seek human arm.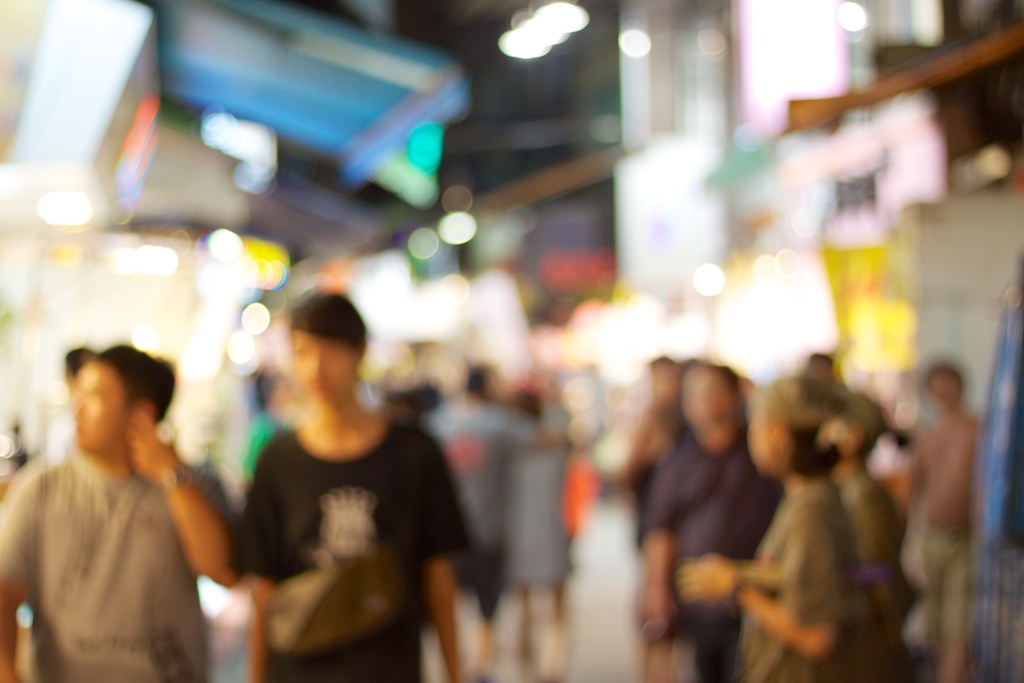
bbox=[126, 412, 241, 582].
